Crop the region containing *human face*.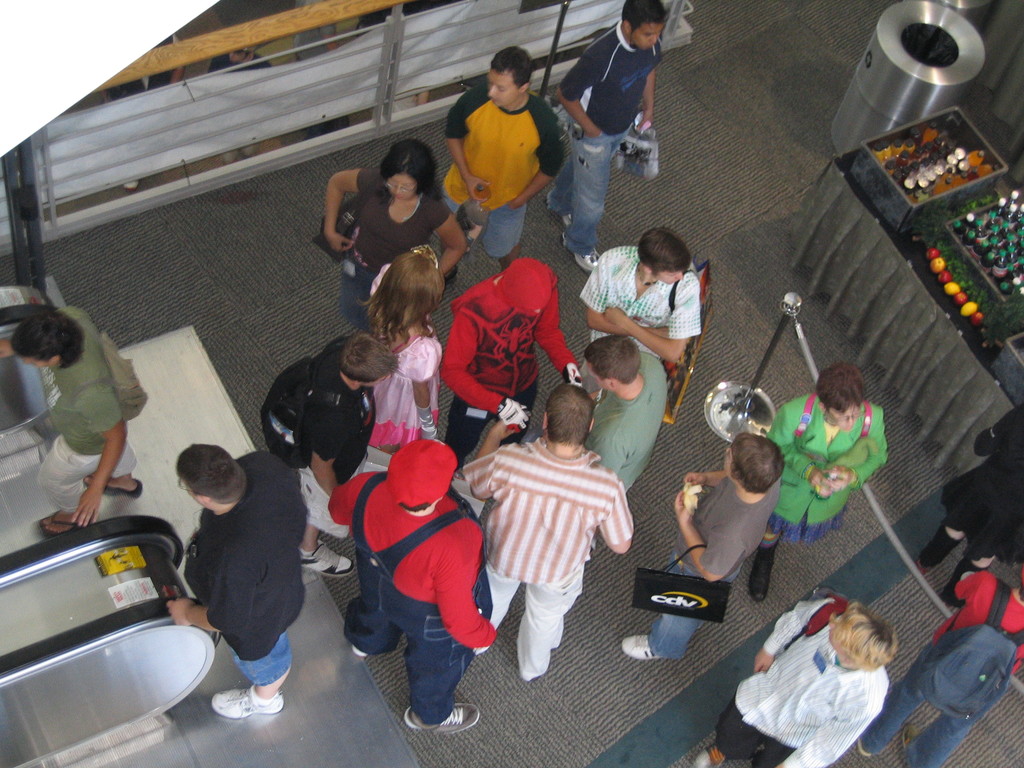
Crop region: rect(833, 403, 856, 428).
